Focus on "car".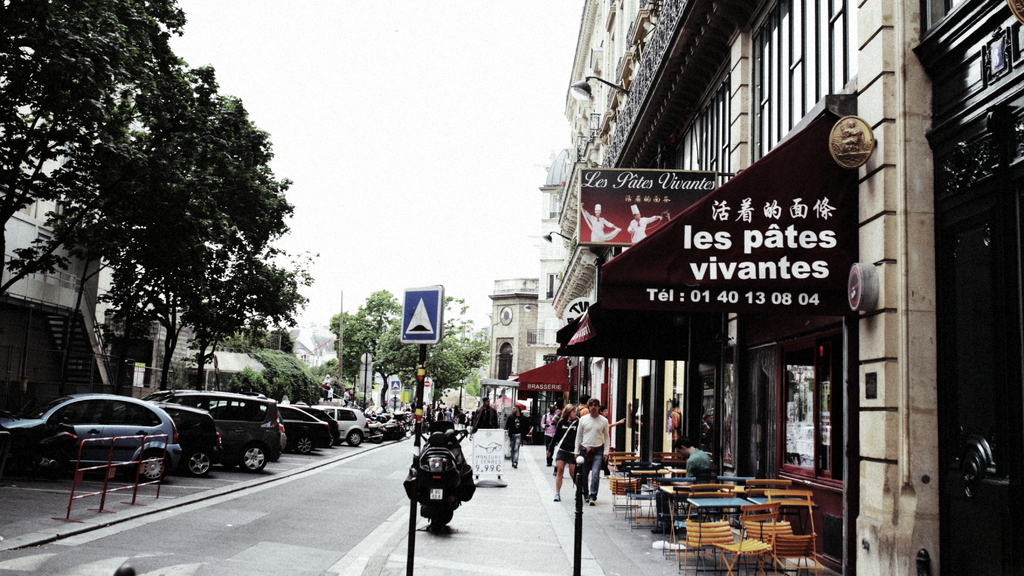
Focused at (292,406,340,450).
